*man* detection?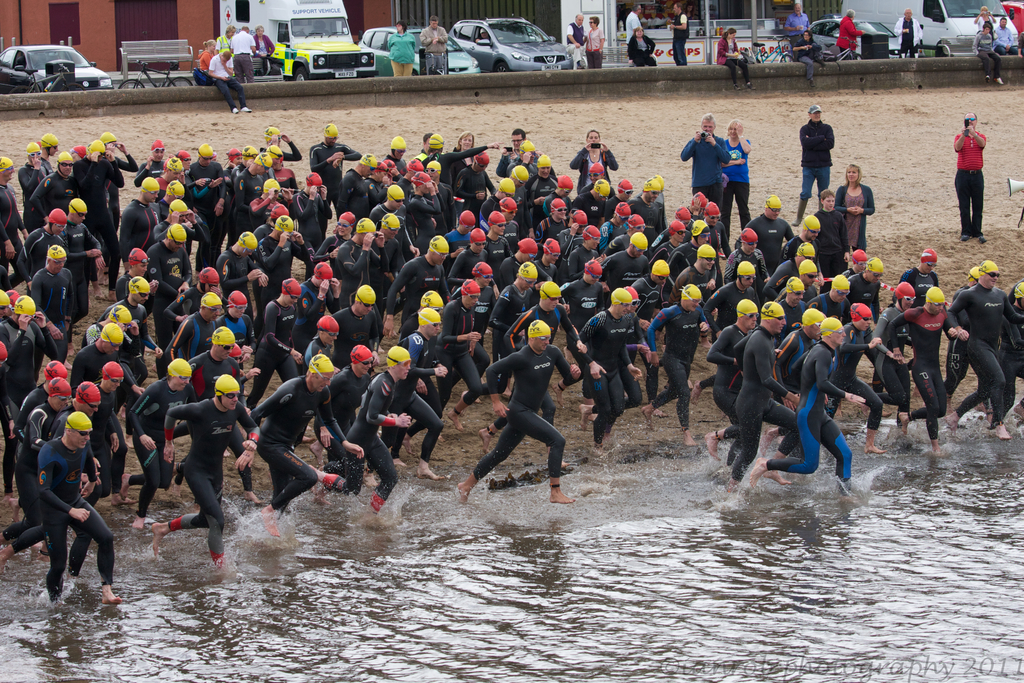
locate(996, 19, 1018, 54)
